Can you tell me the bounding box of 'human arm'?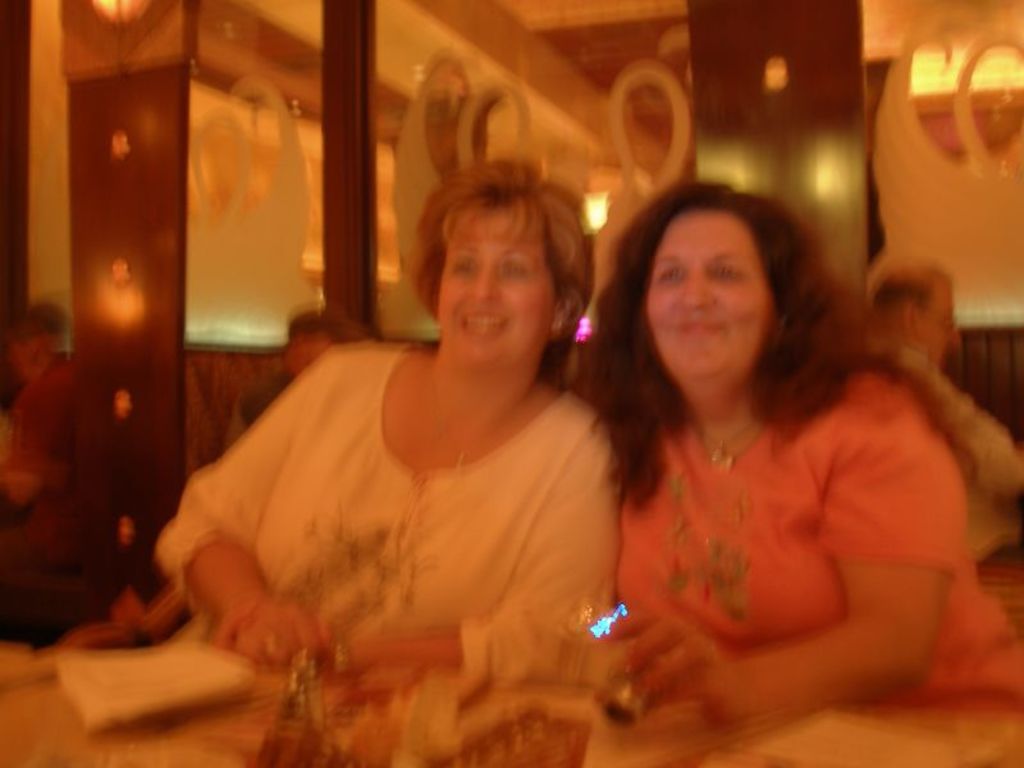
detection(148, 374, 305, 662).
